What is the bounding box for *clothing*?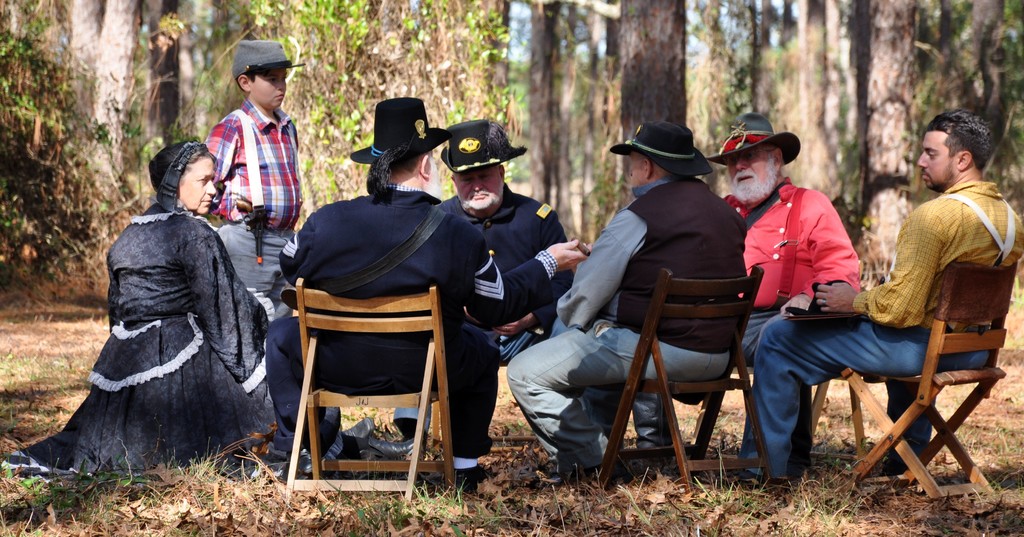
x1=724 y1=170 x2=865 y2=363.
